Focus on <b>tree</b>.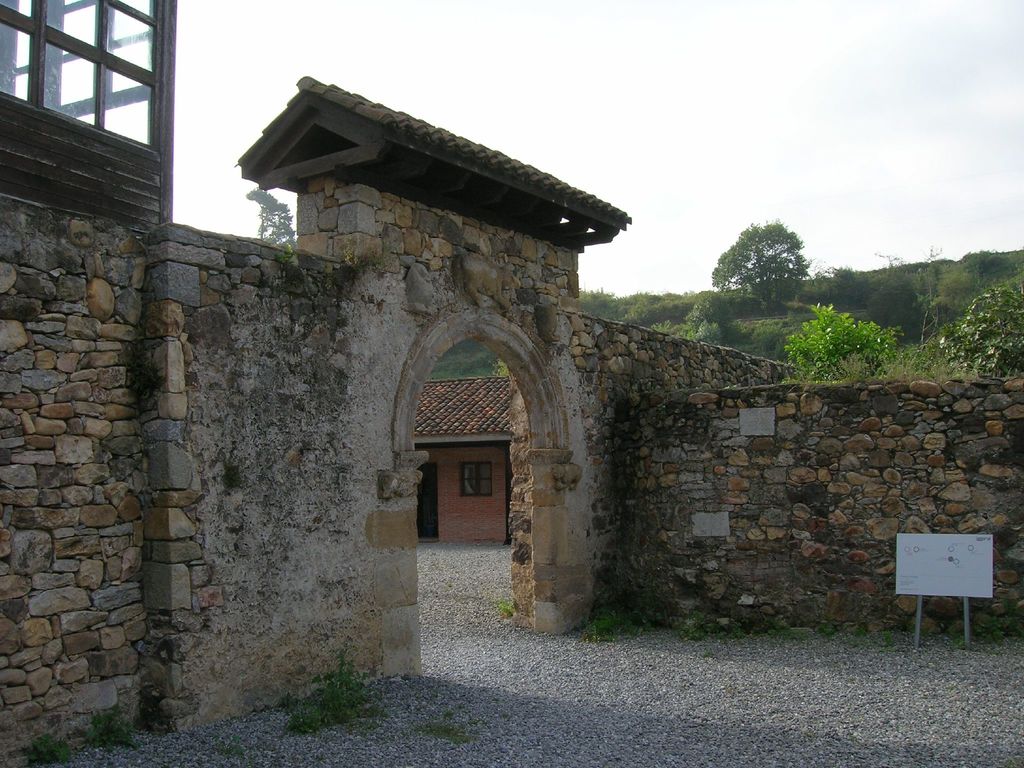
Focused at (x1=243, y1=182, x2=297, y2=250).
